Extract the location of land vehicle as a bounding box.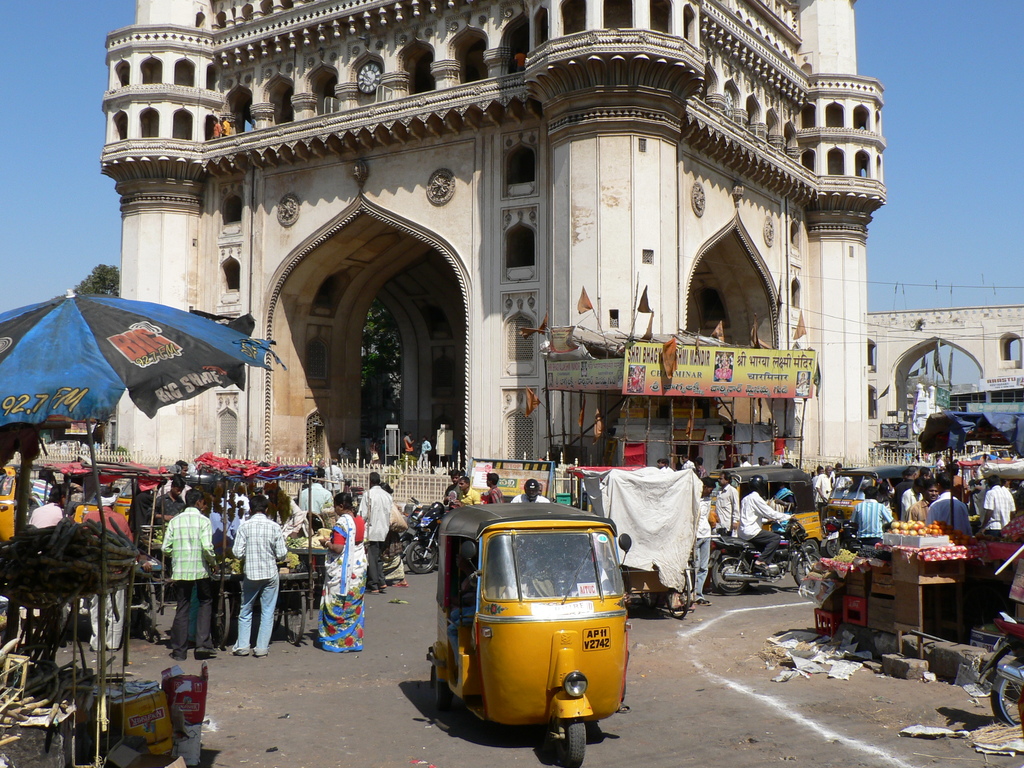
<region>397, 497, 424, 554</region>.
